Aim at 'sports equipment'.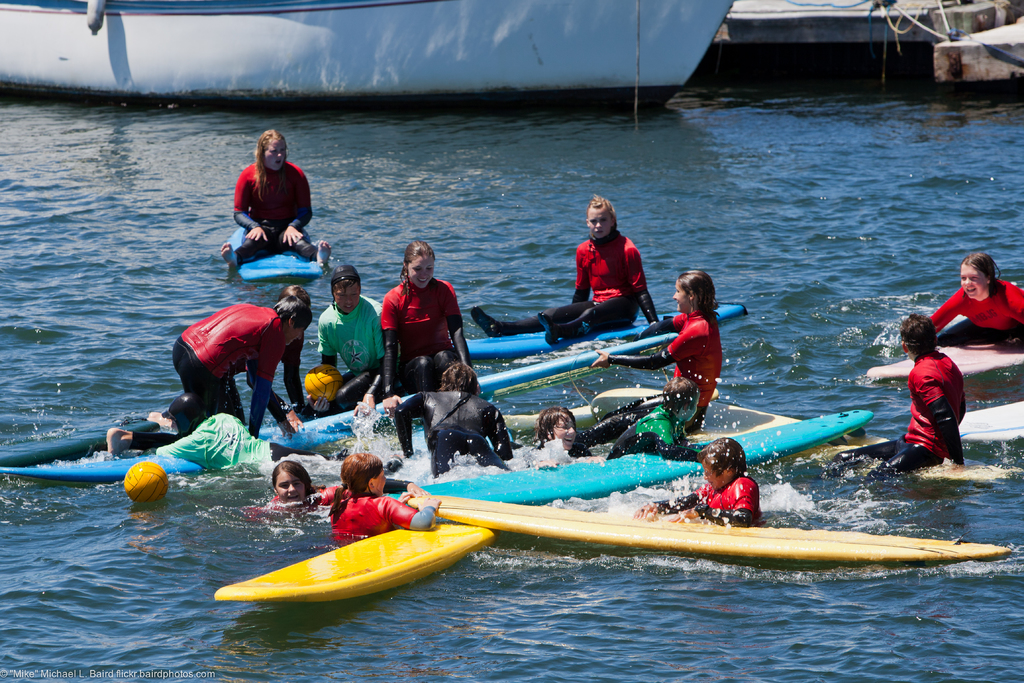
Aimed at bbox=[124, 463, 170, 506].
